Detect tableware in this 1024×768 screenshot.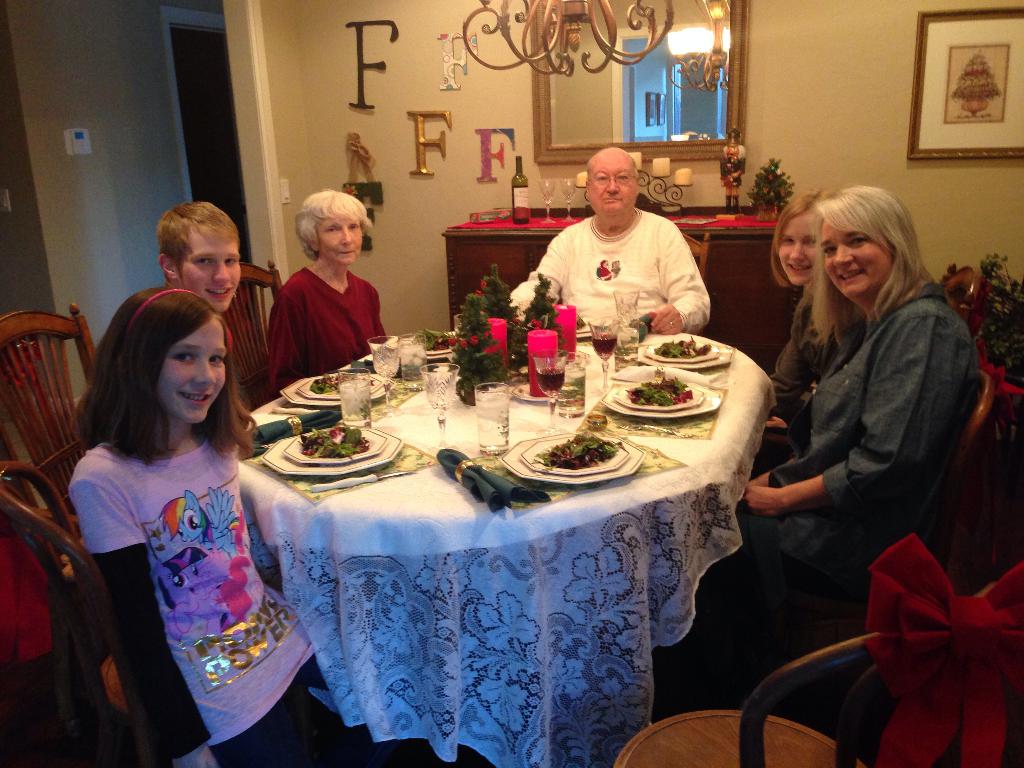
Detection: Rect(420, 362, 460, 452).
